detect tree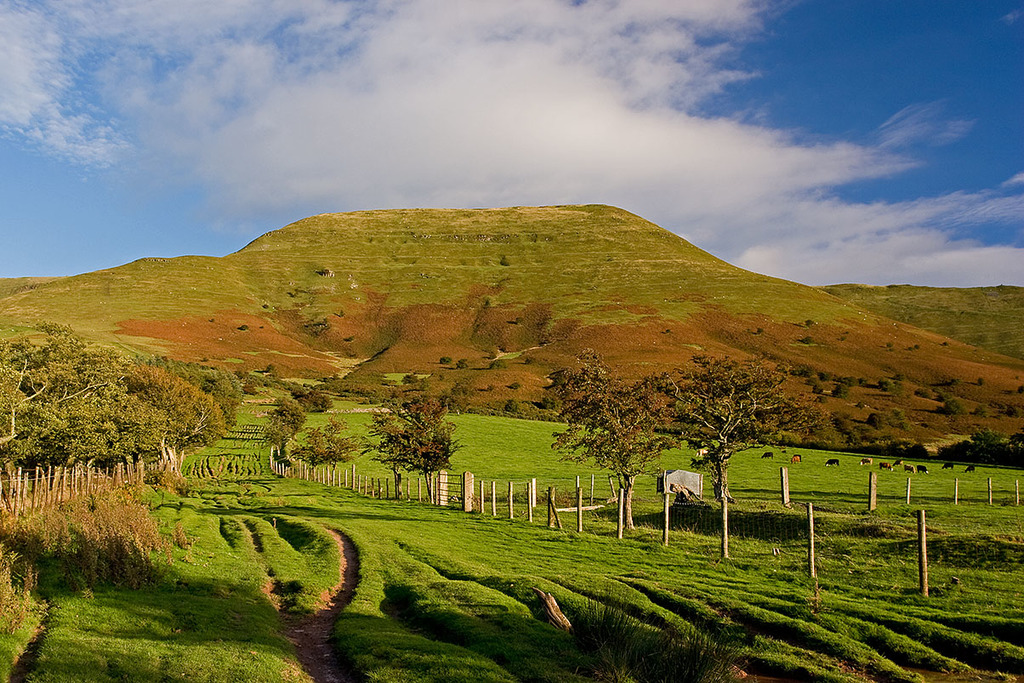
296/387/341/417
